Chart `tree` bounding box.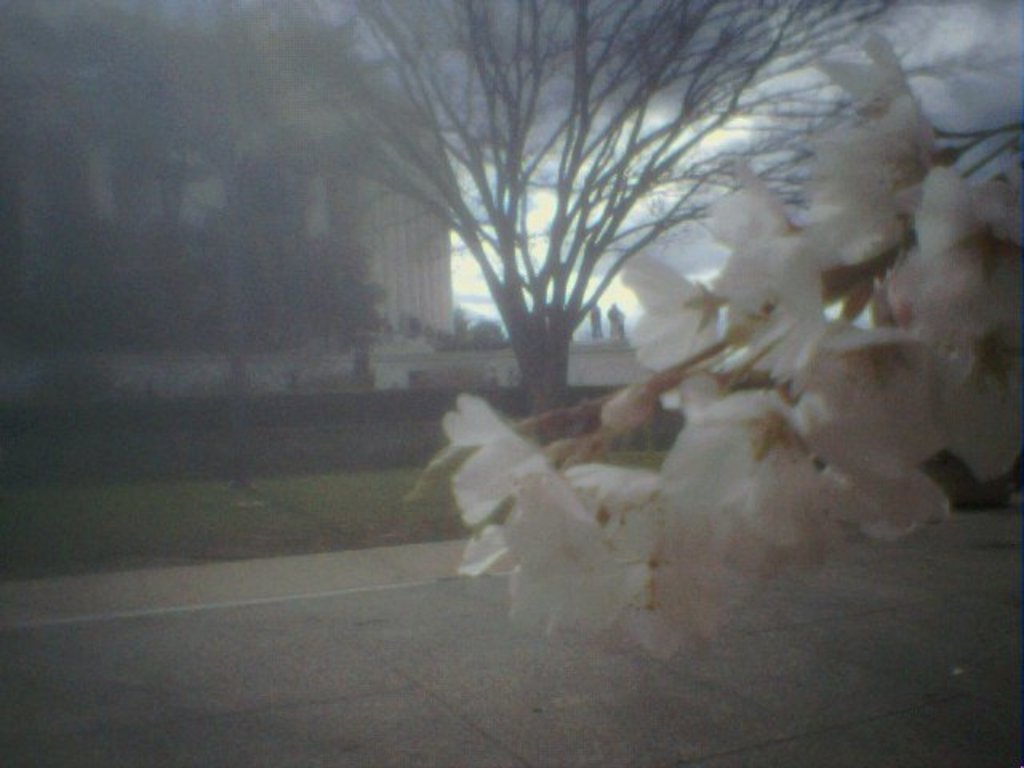
Charted: [x1=315, y1=22, x2=856, y2=458].
